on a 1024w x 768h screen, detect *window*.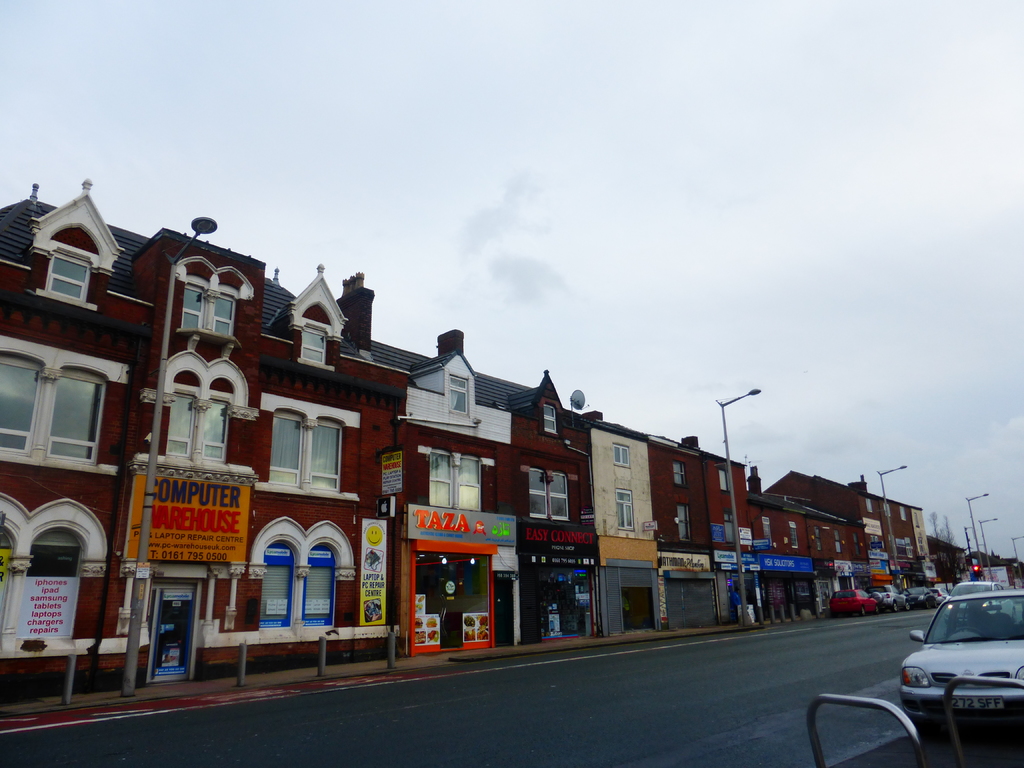
left=29, top=181, right=117, bottom=319.
